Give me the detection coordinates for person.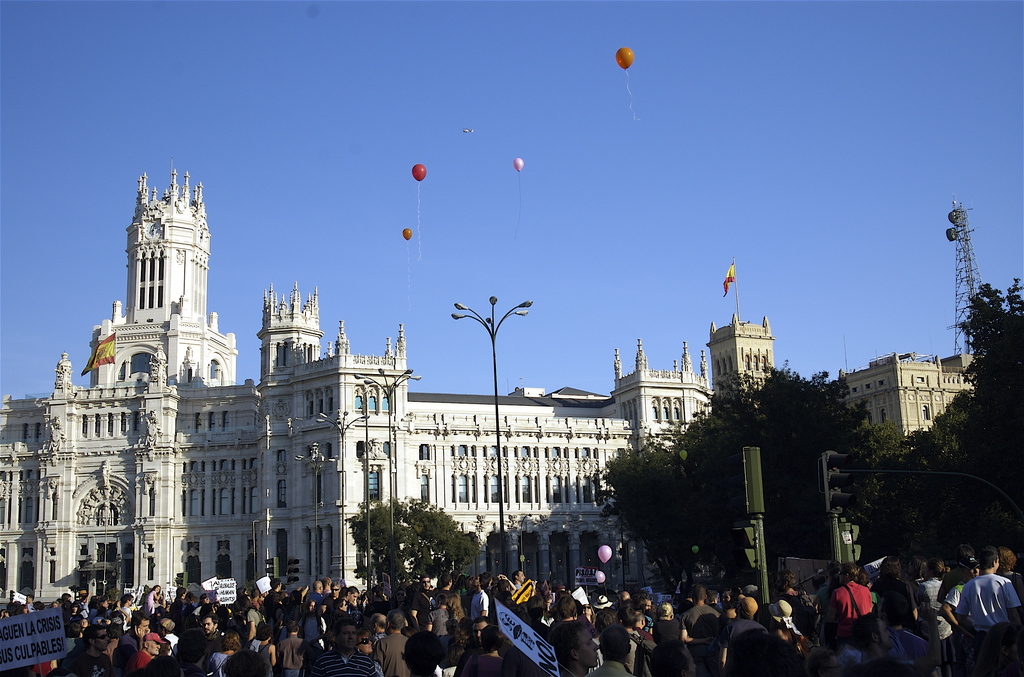
x1=718, y1=592, x2=739, y2=624.
